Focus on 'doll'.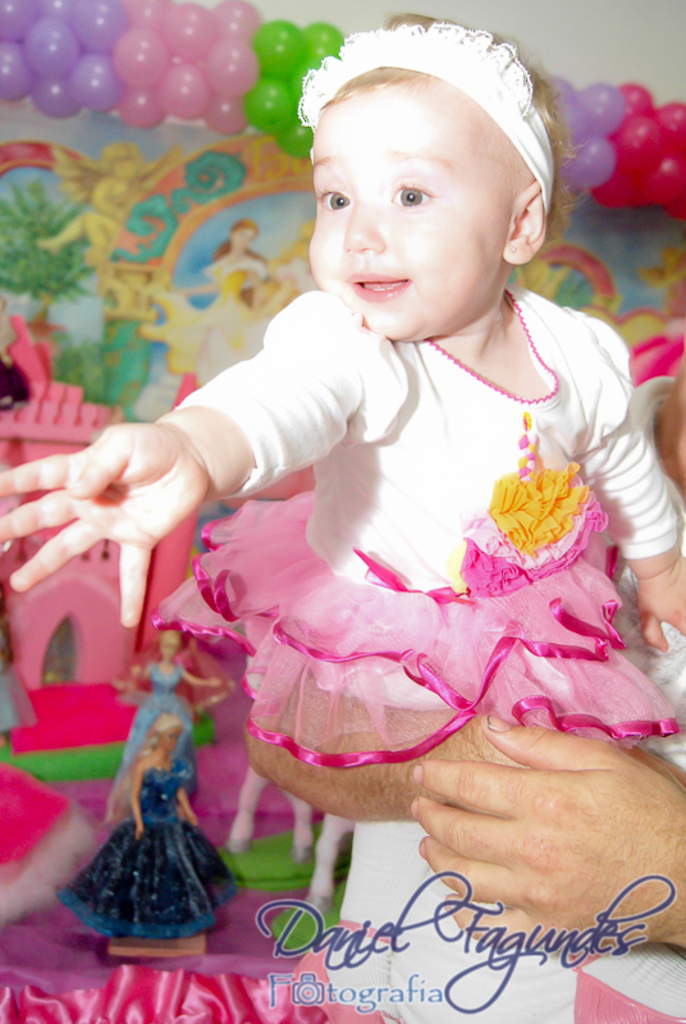
Focused at [x1=124, y1=631, x2=232, y2=787].
